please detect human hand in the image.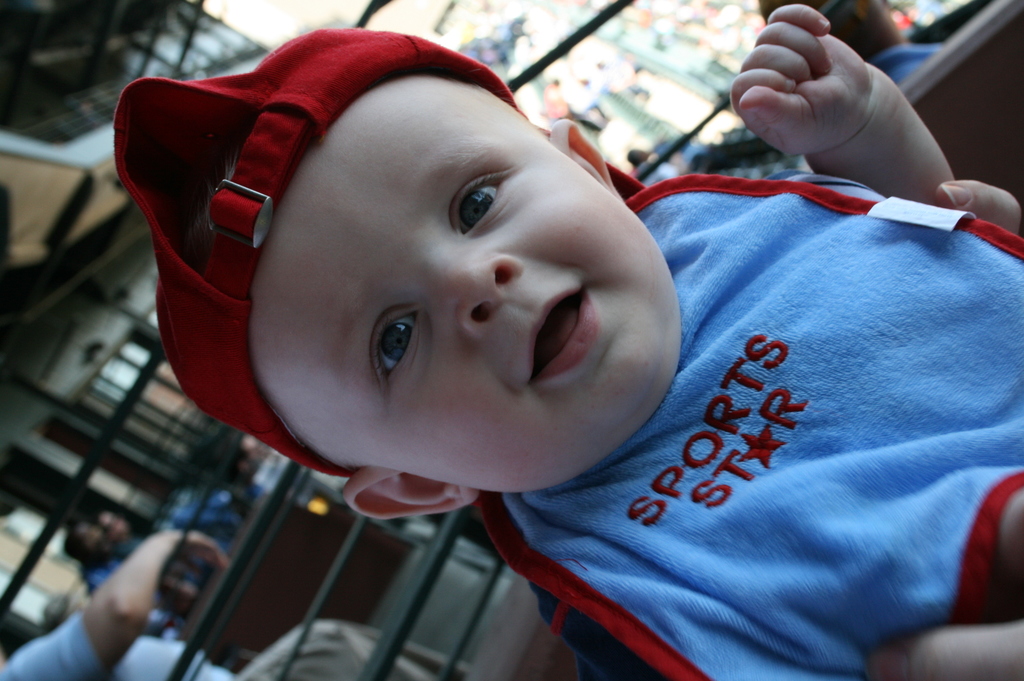
locate(865, 490, 1023, 680).
